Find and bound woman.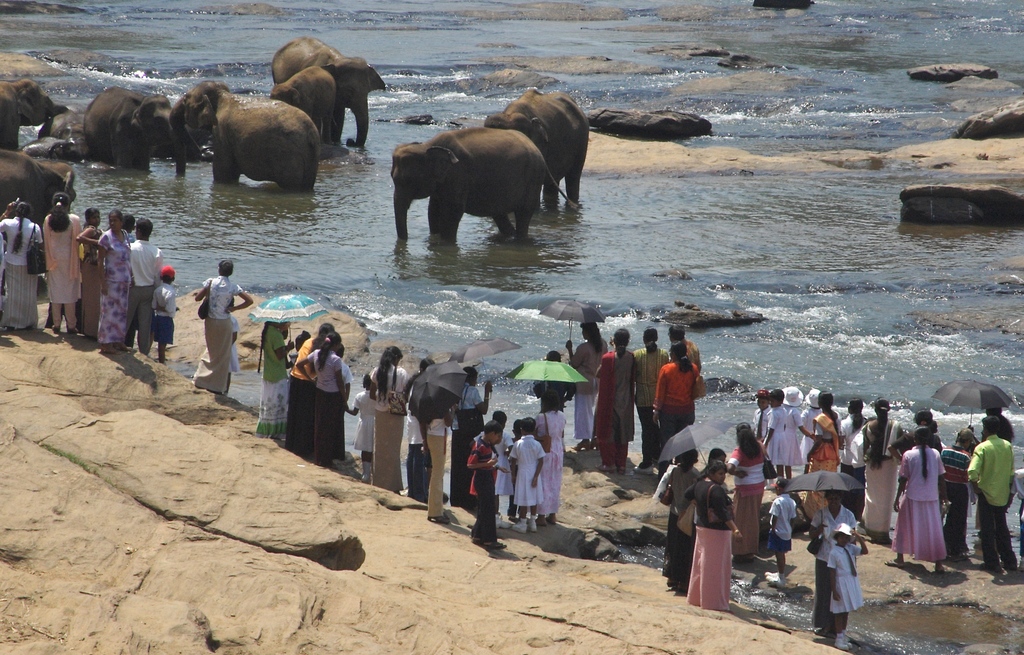
Bound: bbox=(369, 345, 410, 492).
